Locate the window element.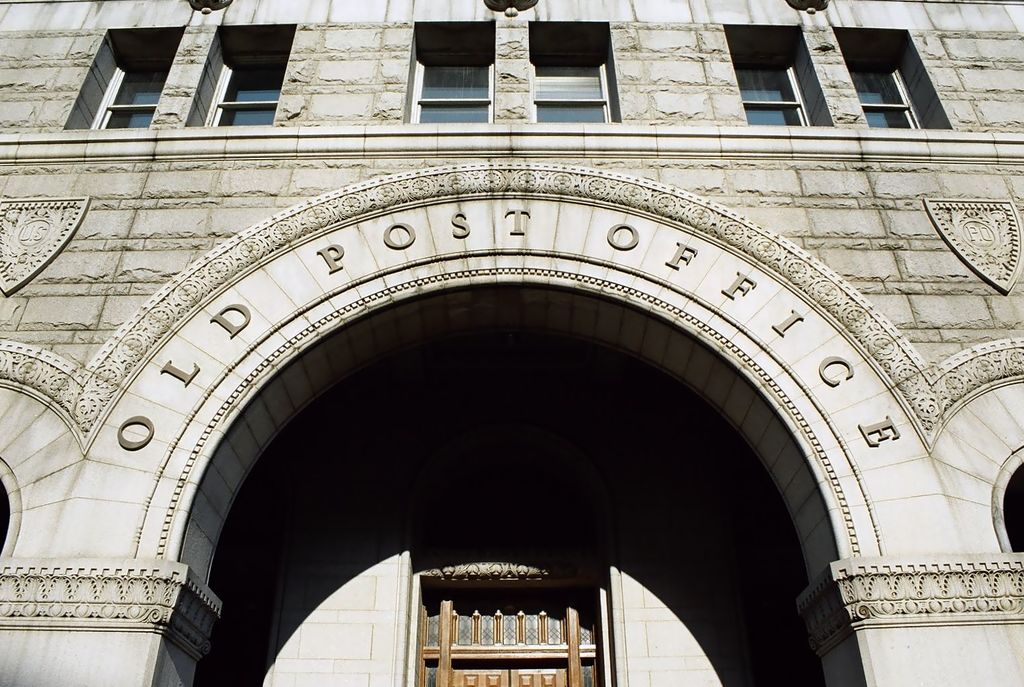
Element bbox: l=181, t=25, r=298, b=126.
